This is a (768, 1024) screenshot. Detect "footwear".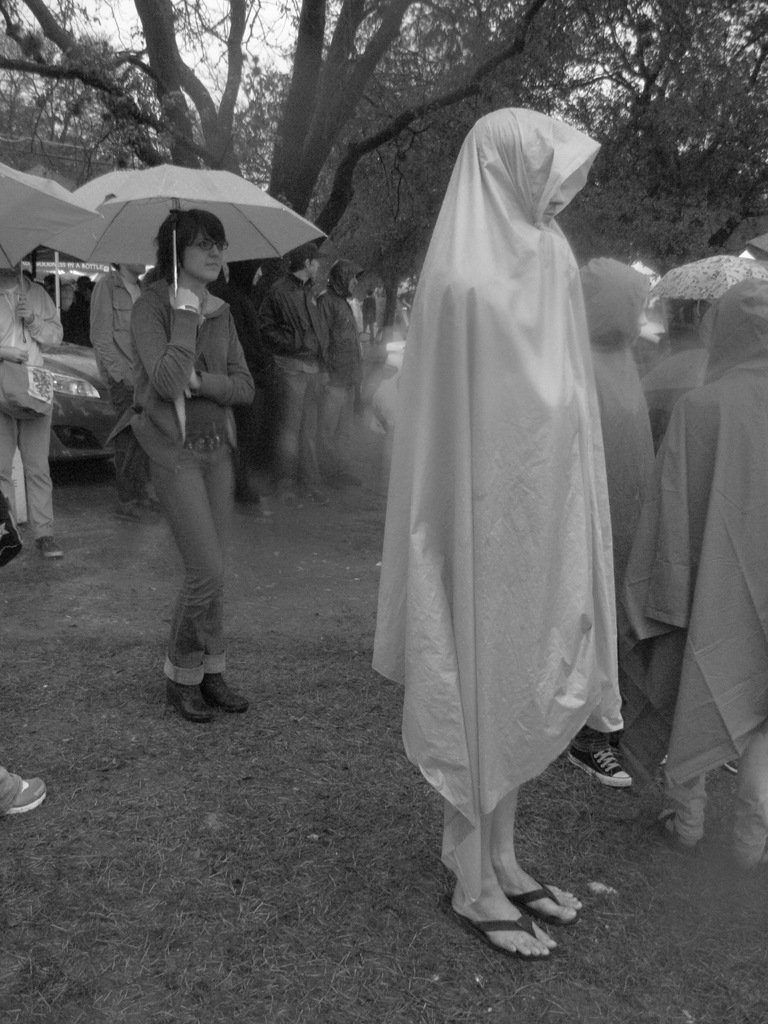
bbox(564, 731, 632, 792).
